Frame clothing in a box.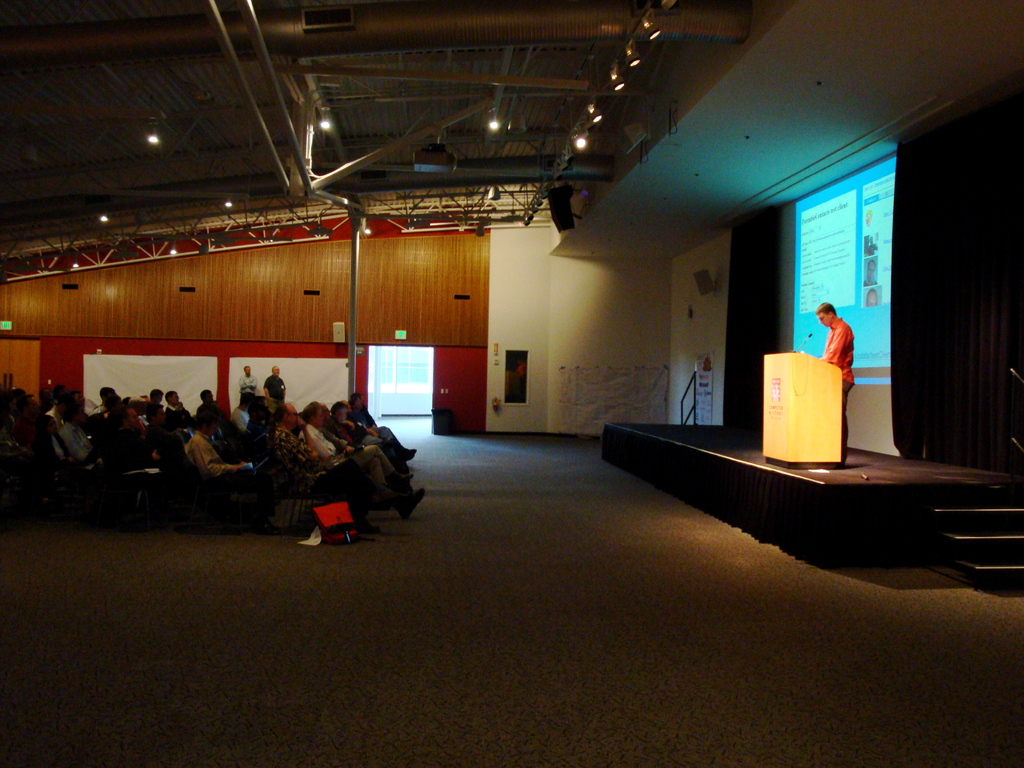
bbox=(275, 431, 369, 534).
